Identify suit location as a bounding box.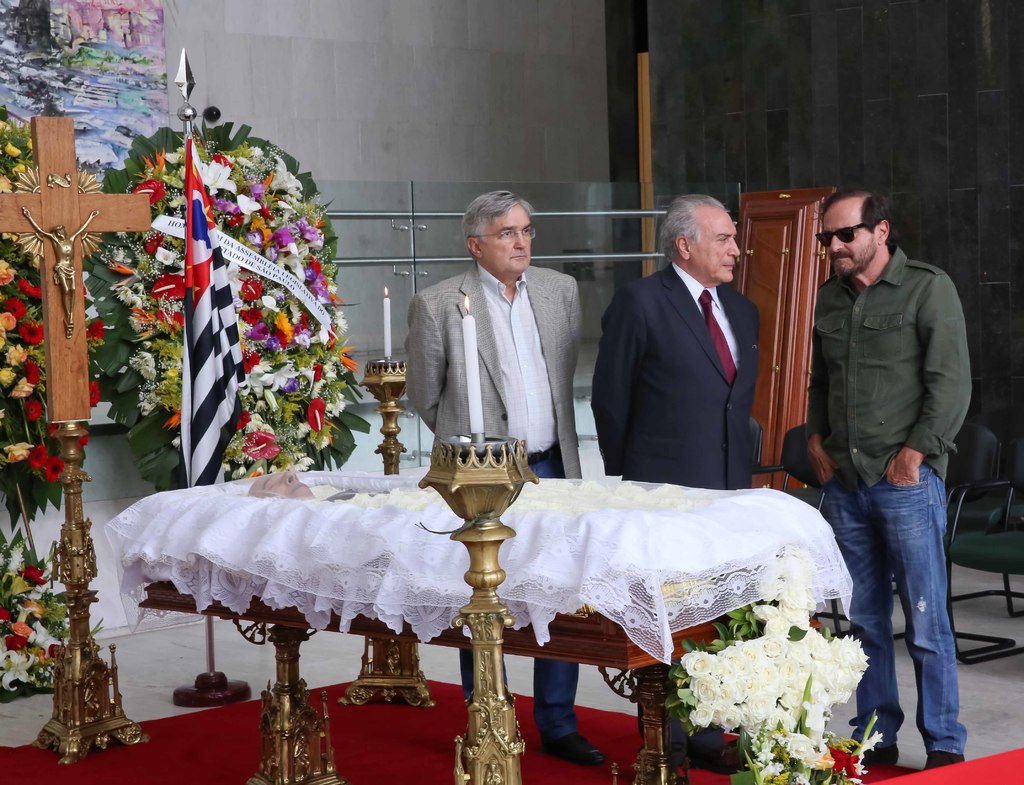
{"left": 606, "top": 188, "right": 819, "bottom": 584}.
